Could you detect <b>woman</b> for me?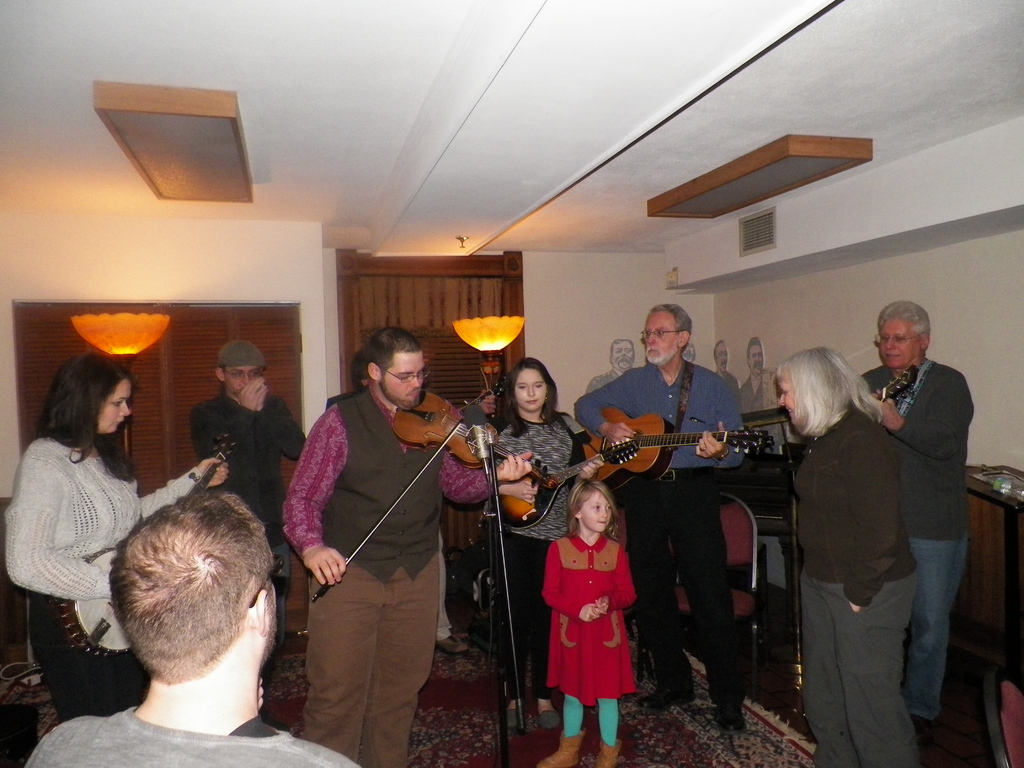
Detection result: l=768, t=344, r=931, b=767.
